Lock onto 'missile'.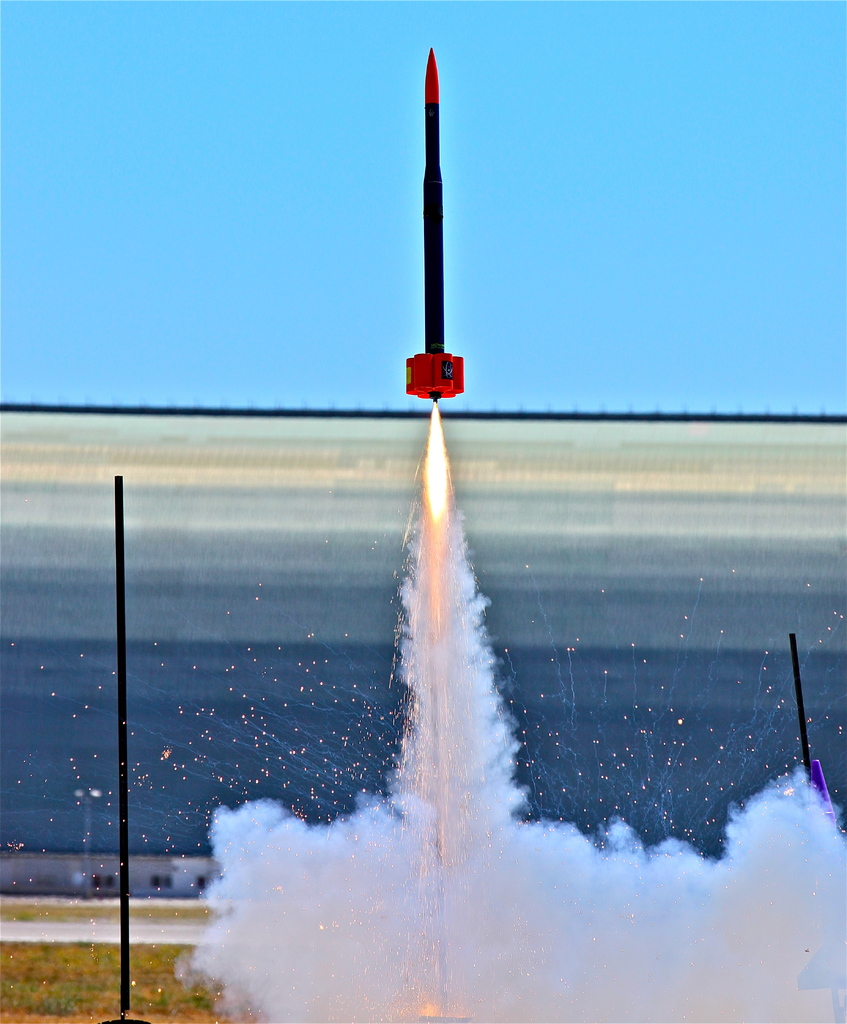
Locked: pyautogui.locateOnScreen(402, 42, 465, 399).
